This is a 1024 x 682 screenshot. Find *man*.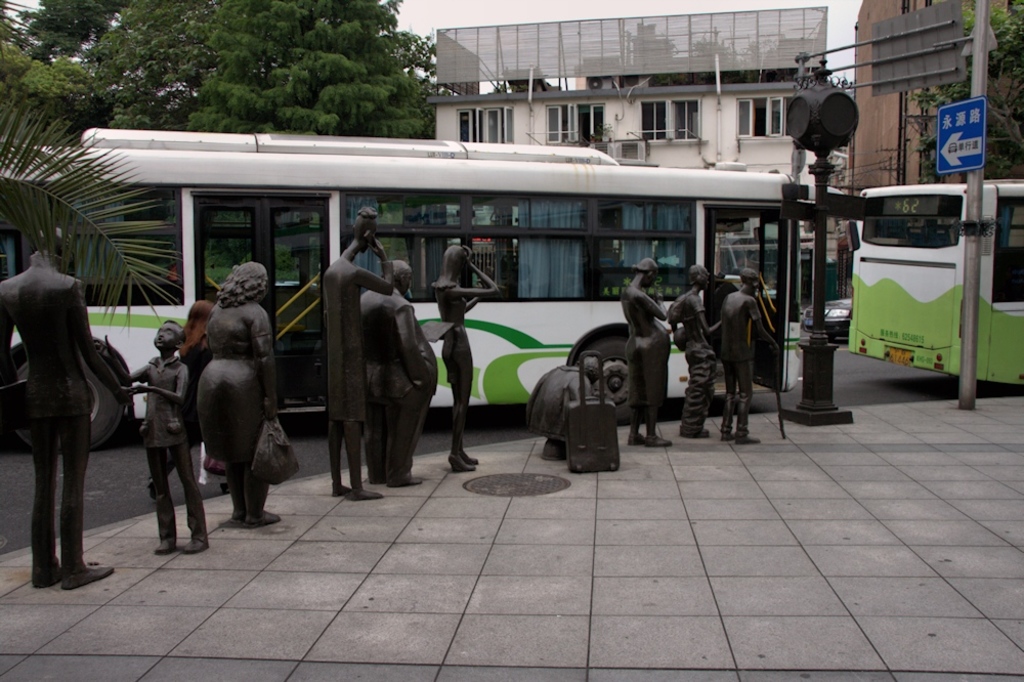
Bounding box: 359:260:438:486.
